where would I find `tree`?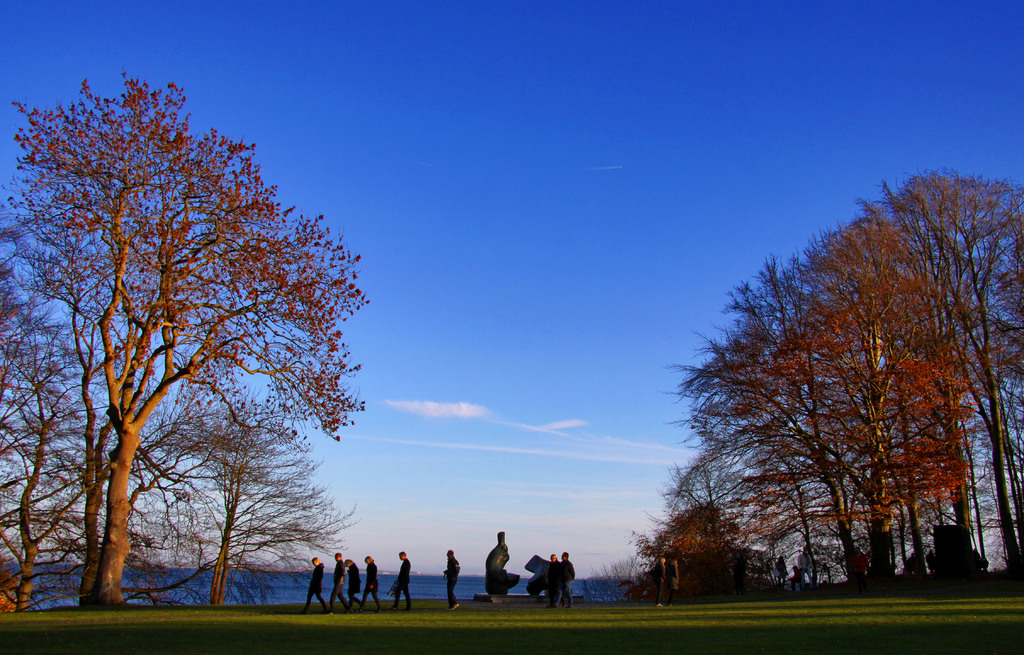
At <region>0, 248, 156, 615</region>.
